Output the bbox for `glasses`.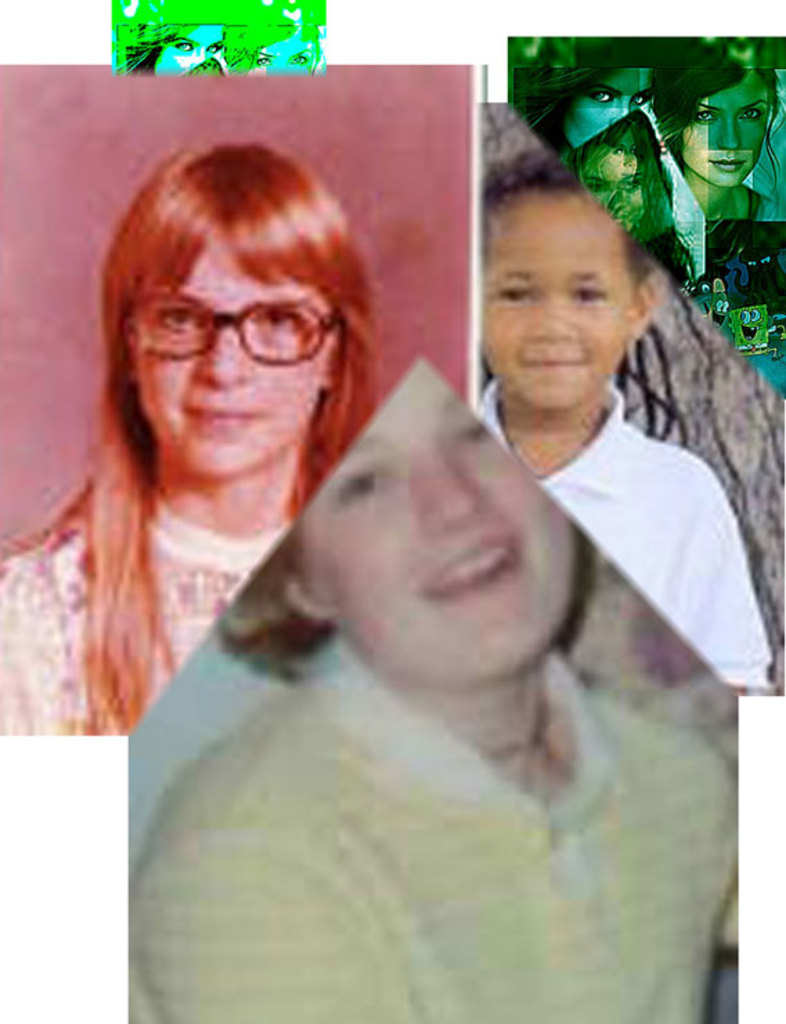
BBox(104, 266, 350, 385).
